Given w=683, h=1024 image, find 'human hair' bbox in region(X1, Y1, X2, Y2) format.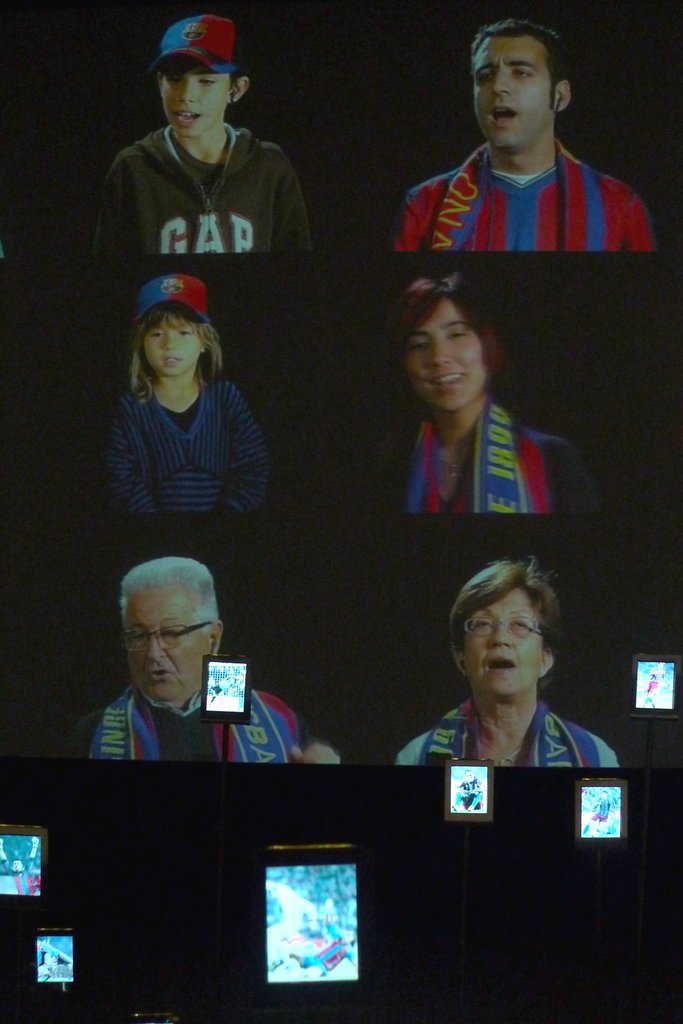
region(383, 270, 513, 368).
